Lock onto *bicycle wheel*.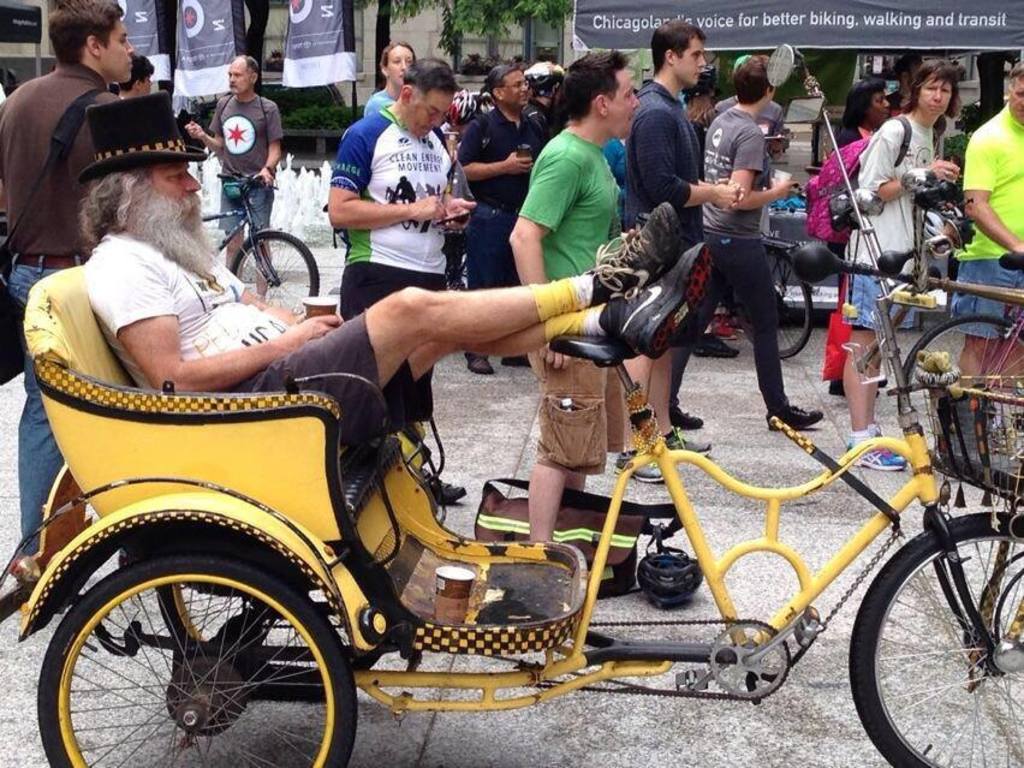
Locked: BBox(732, 248, 814, 363).
